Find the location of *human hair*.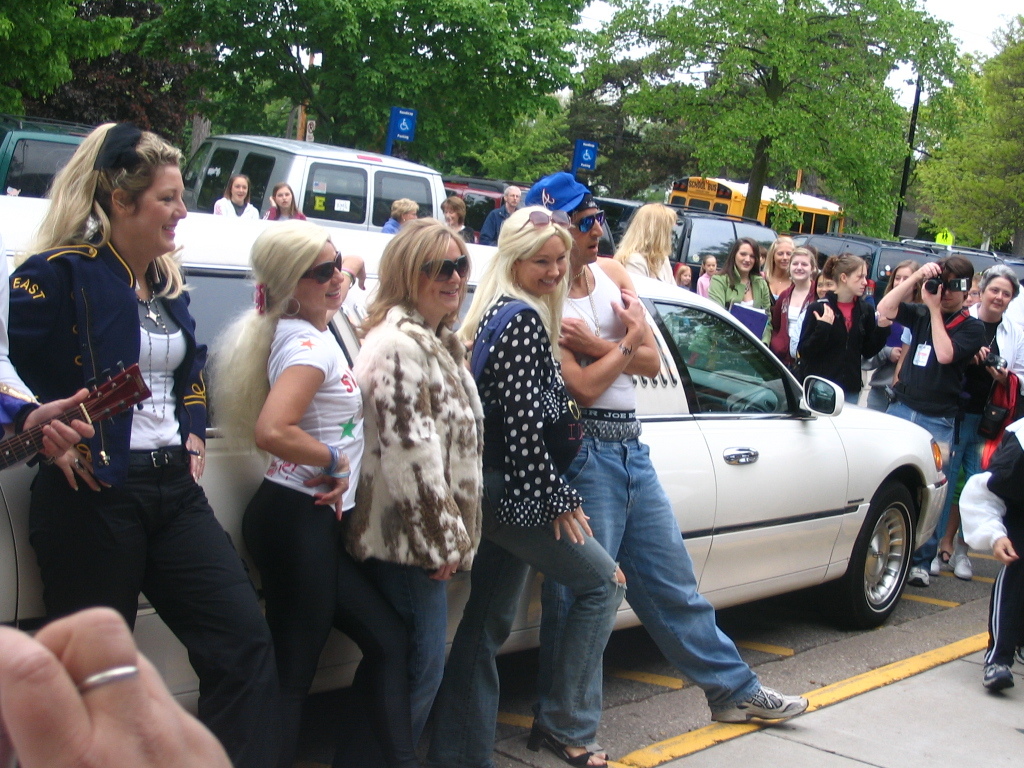
Location: detection(365, 215, 467, 326).
